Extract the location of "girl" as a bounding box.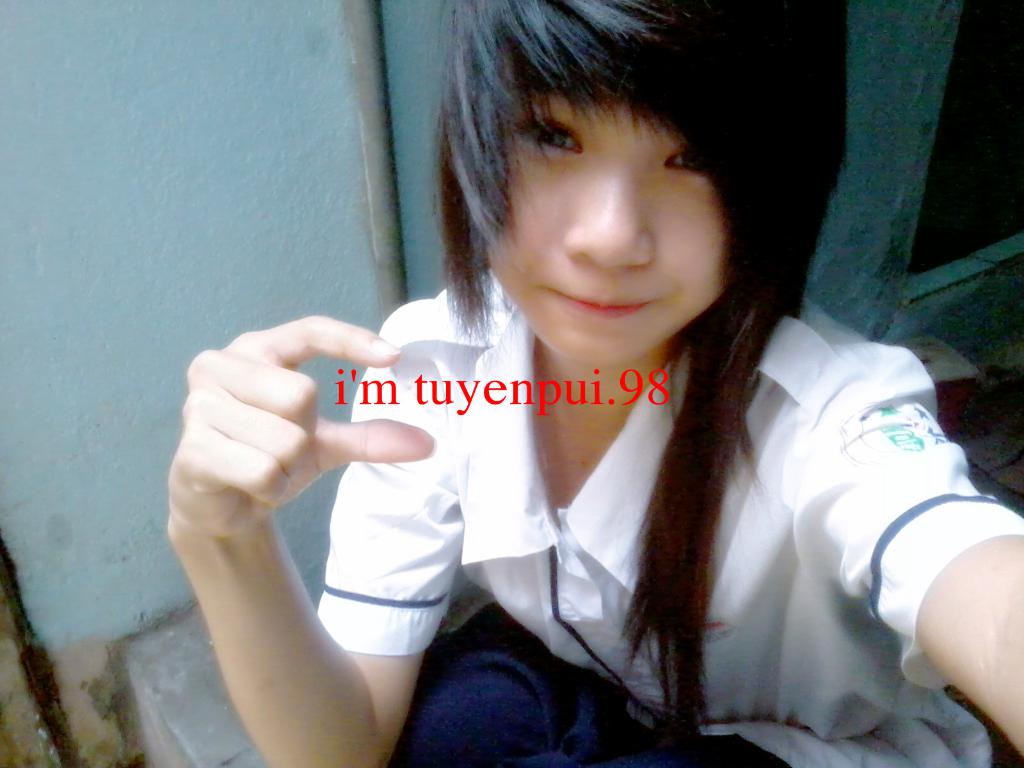
detection(166, 0, 1023, 767).
